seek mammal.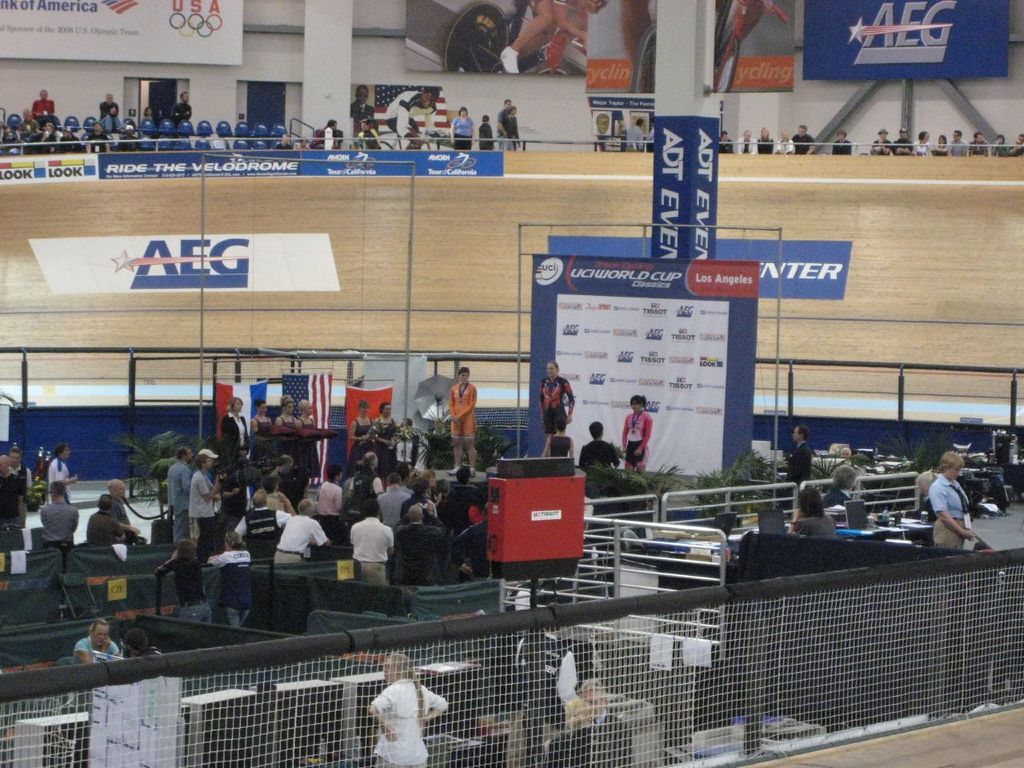
{"x1": 922, "y1": 451, "x2": 994, "y2": 555}.
